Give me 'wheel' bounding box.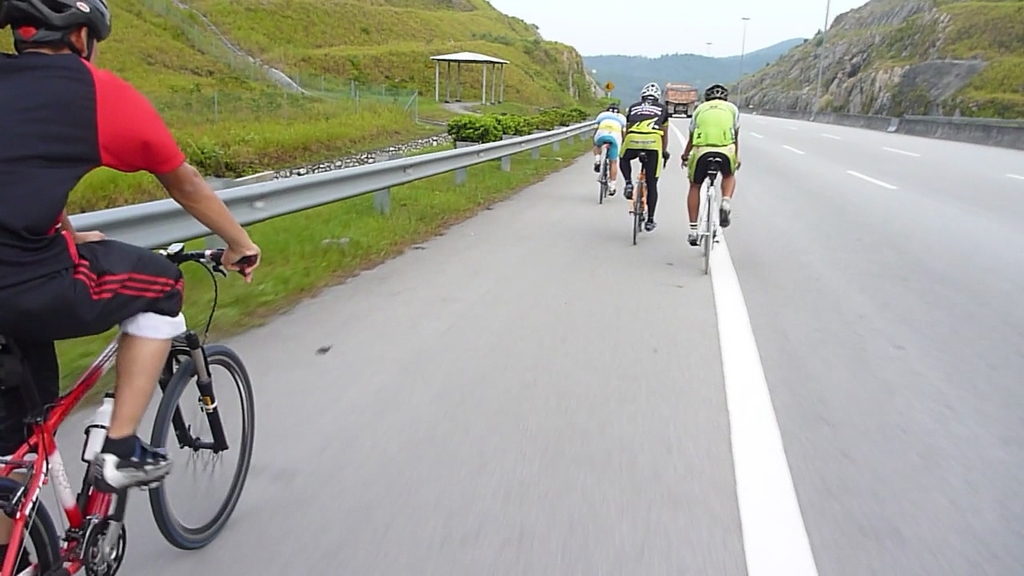
Rect(630, 171, 643, 246).
